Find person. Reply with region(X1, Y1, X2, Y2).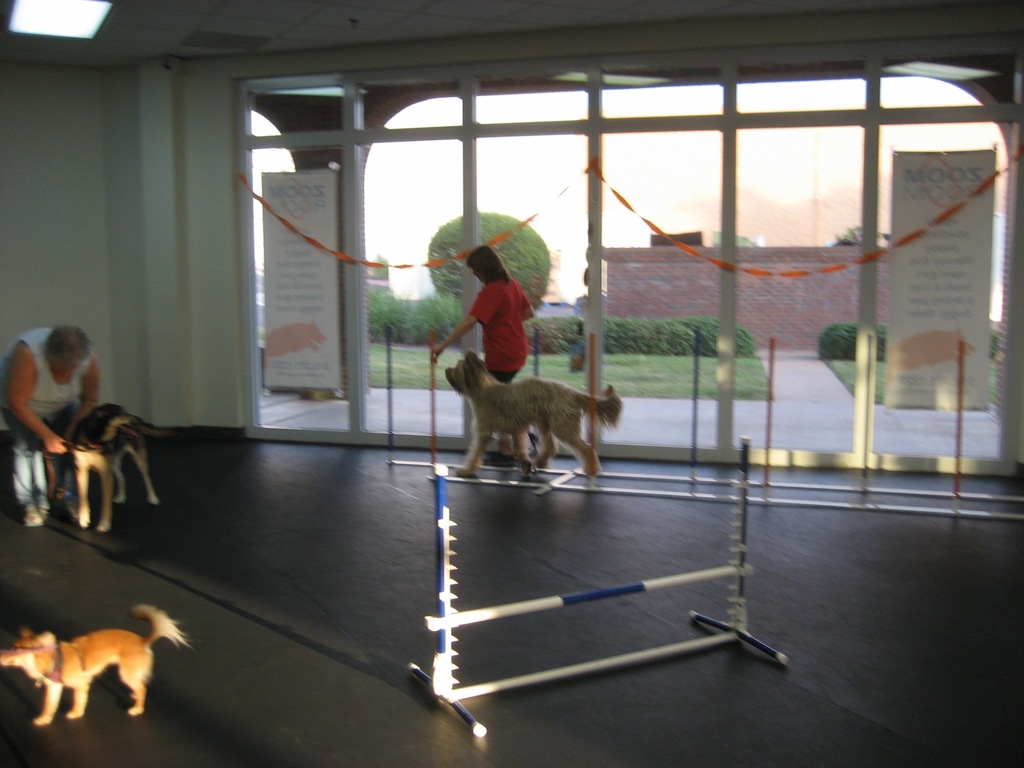
region(438, 221, 557, 418).
